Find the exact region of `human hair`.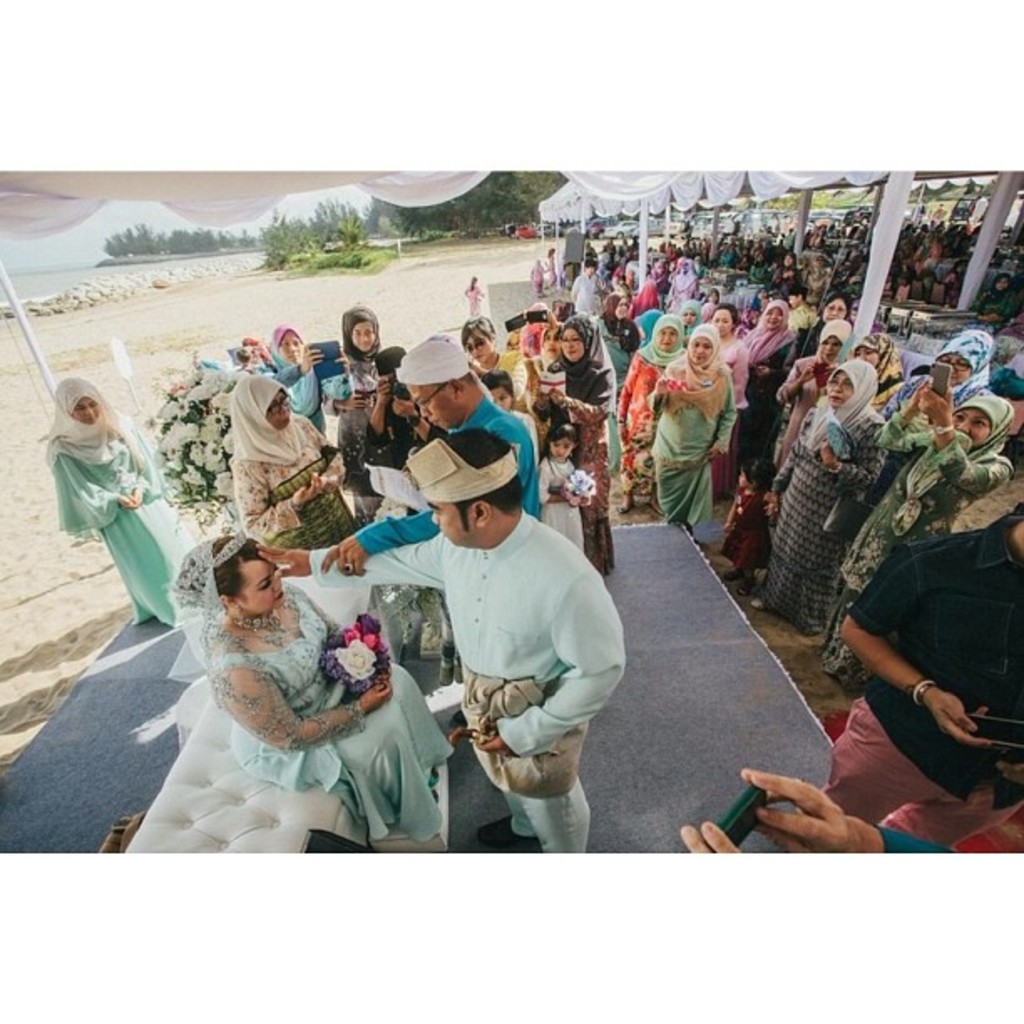
Exact region: box(462, 311, 497, 350).
